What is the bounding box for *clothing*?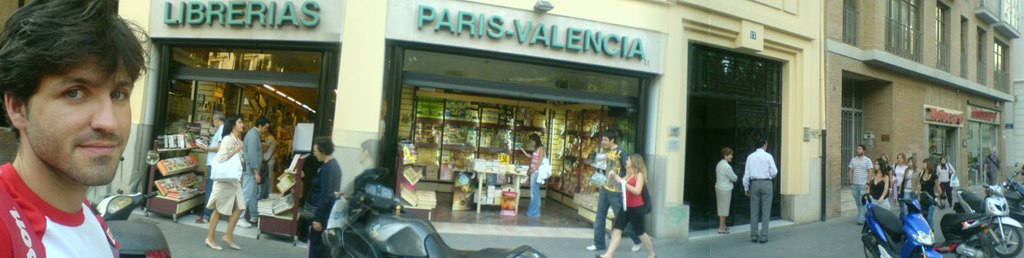
bbox=(849, 156, 874, 218).
